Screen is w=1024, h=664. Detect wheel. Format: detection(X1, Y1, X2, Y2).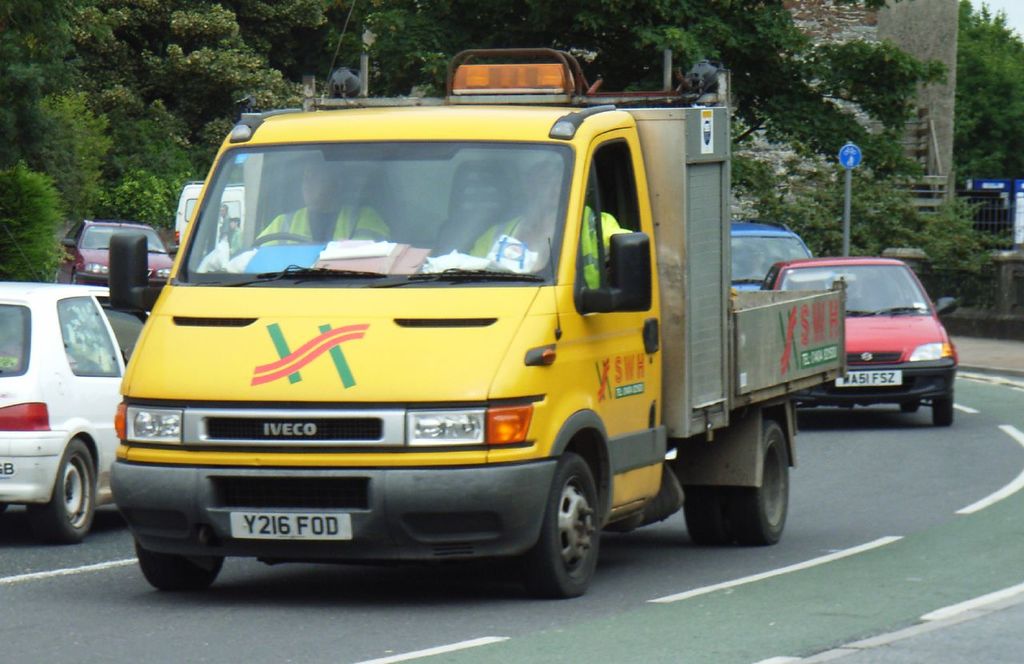
detection(930, 395, 954, 426).
